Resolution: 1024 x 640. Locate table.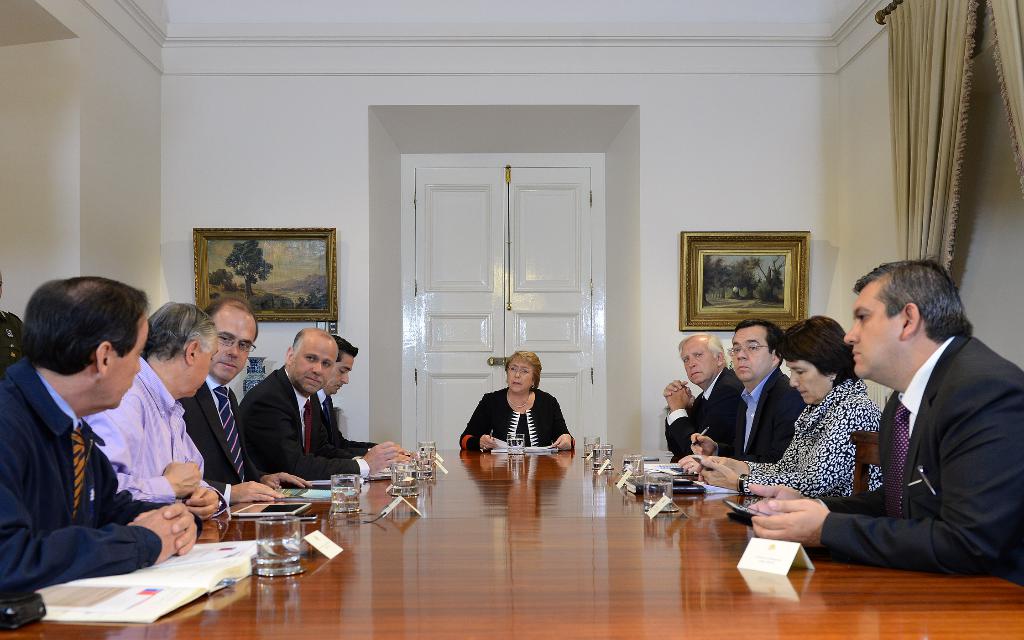
locate(0, 442, 1023, 639).
